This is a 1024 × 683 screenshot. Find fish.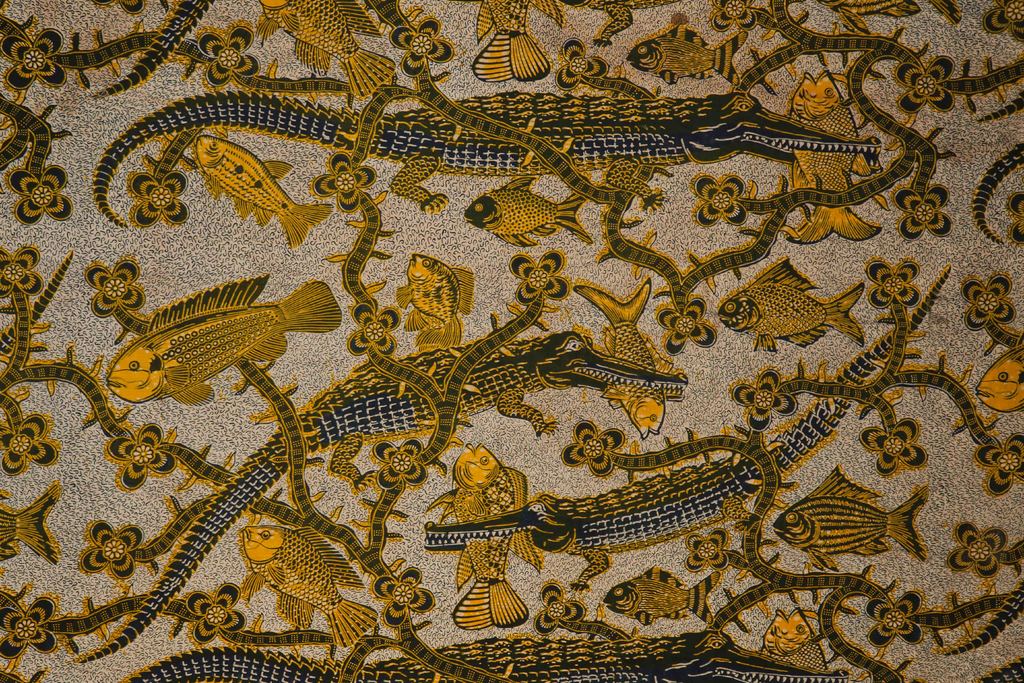
Bounding box: bbox=[600, 566, 721, 627].
